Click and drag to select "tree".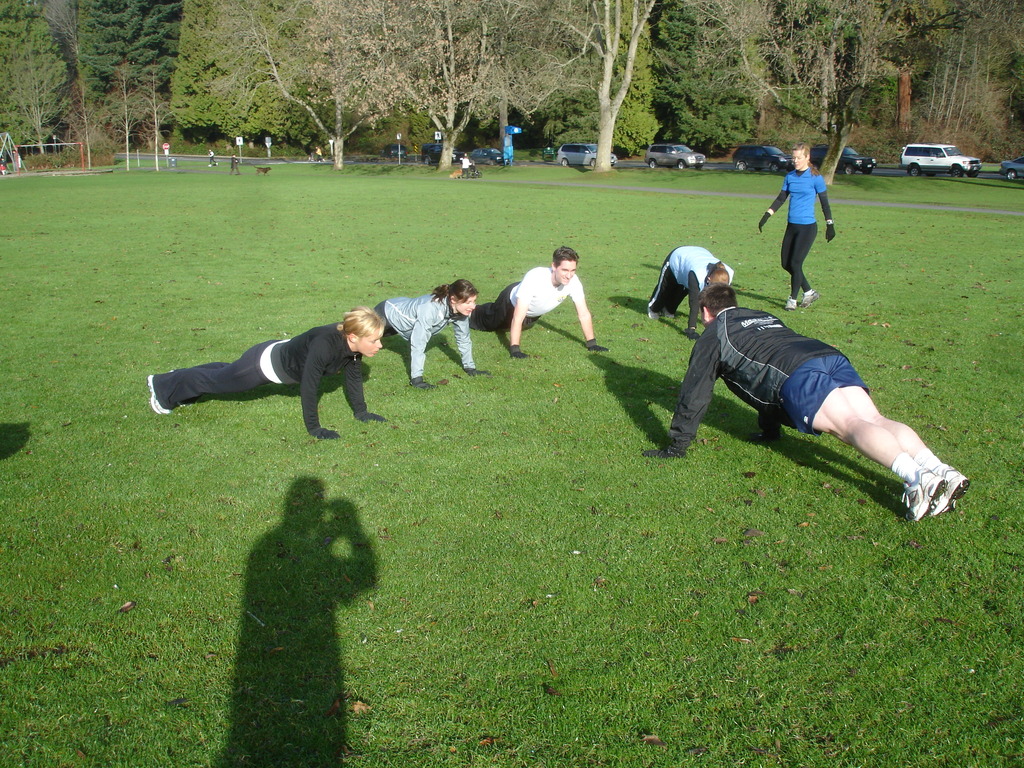
Selection: {"left": 652, "top": 0, "right": 768, "bottom": 160}.
